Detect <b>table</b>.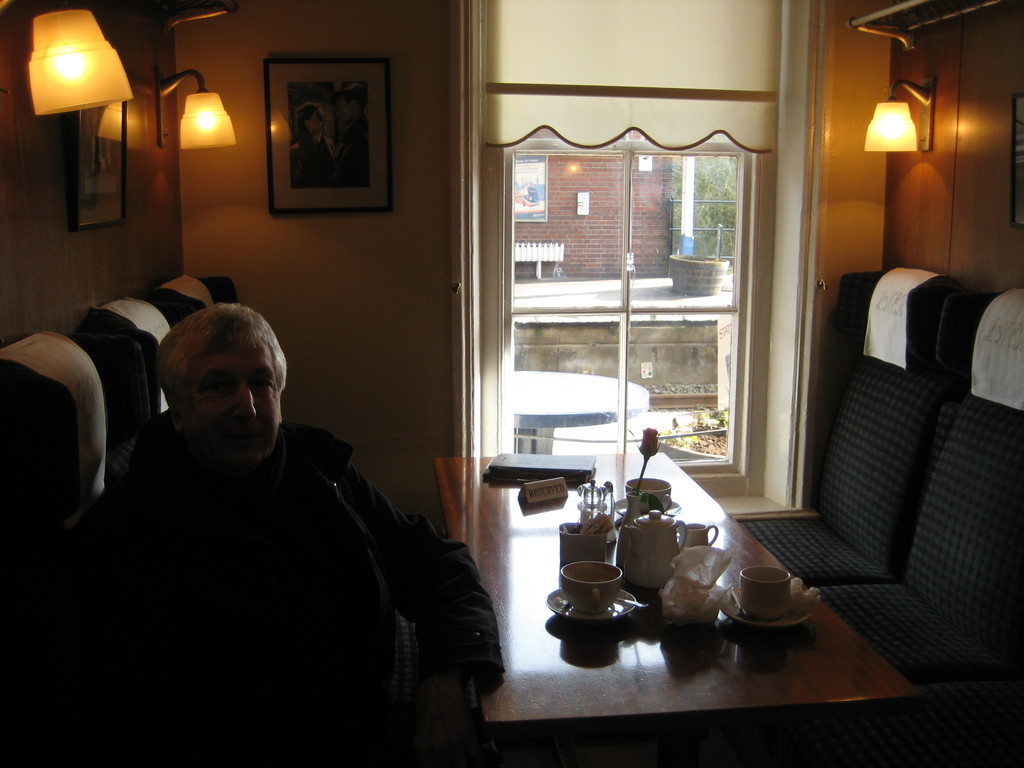
Detected at 511, 368, 650, 450.
